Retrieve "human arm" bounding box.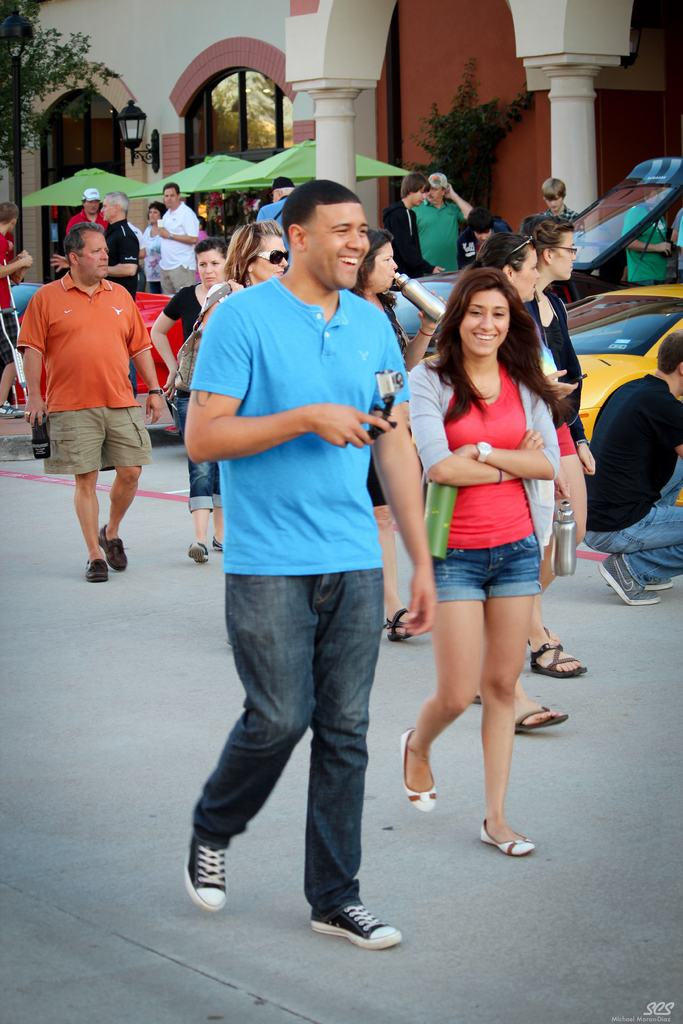
Bounding box: 191:306:398:468.
